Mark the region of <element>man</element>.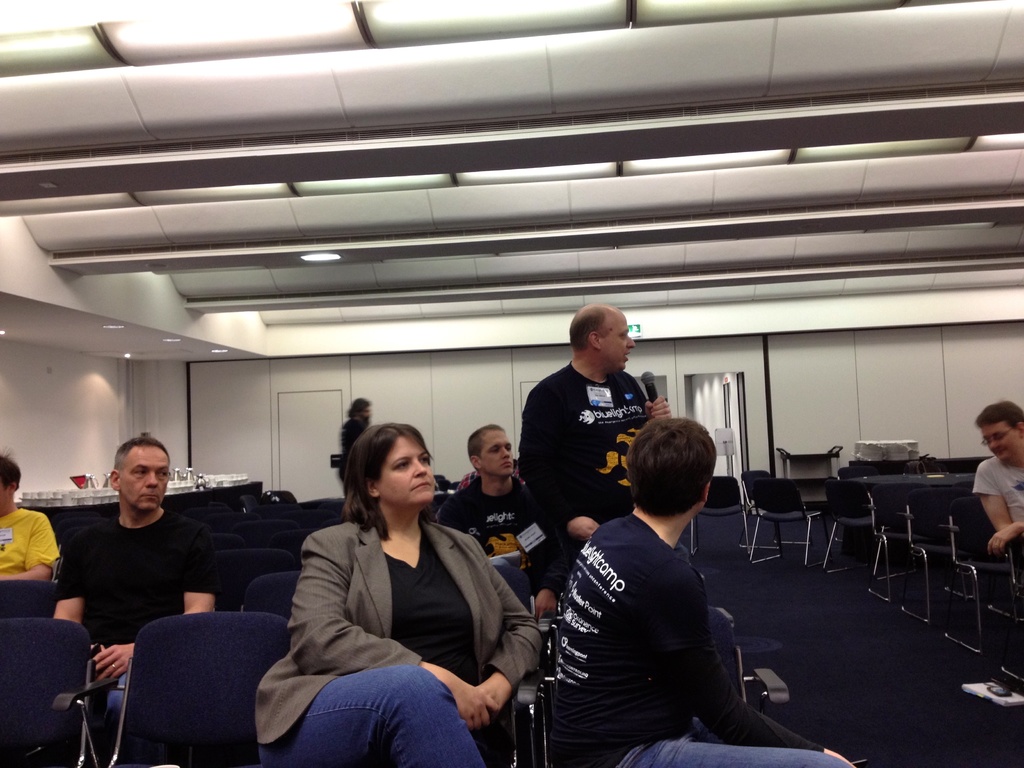
Region: [547, 410, 860, 767].
